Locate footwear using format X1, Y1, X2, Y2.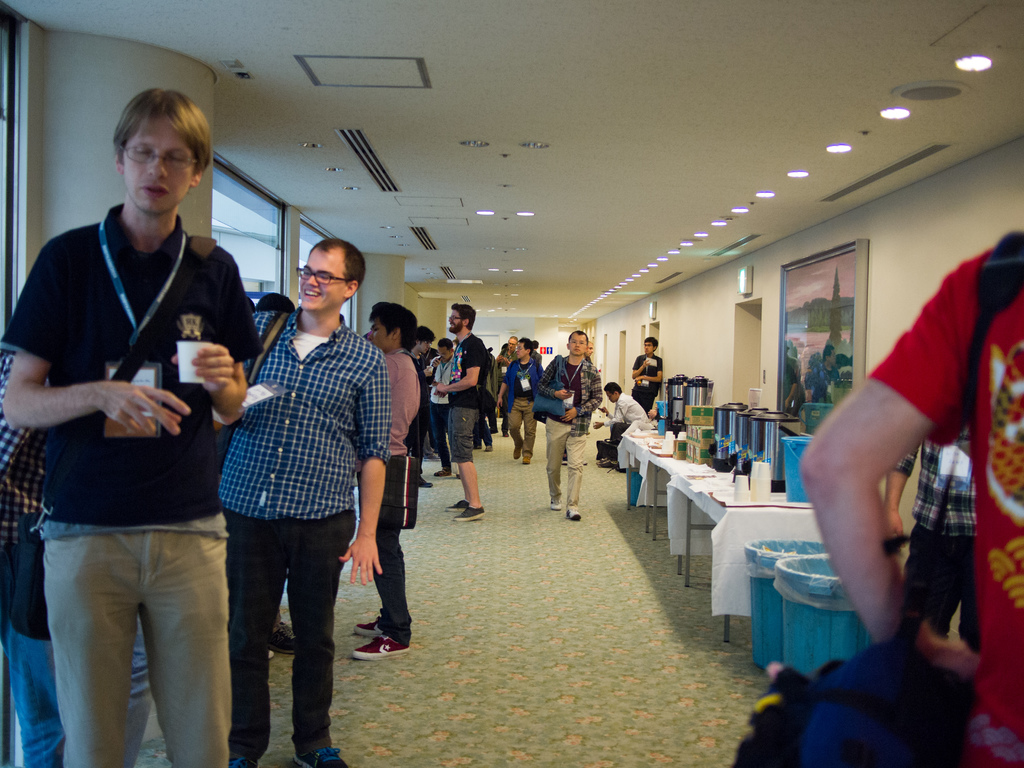
268, 625, 298, 654.
